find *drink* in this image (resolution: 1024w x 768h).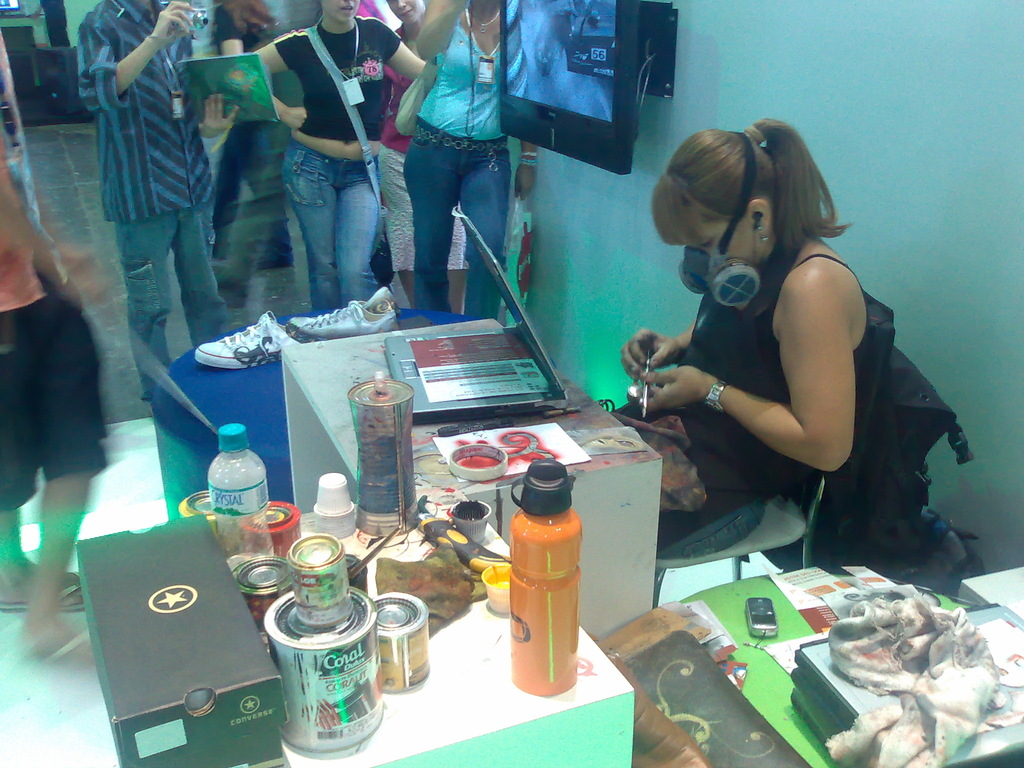
select_region(340, 372, 407, 532).
